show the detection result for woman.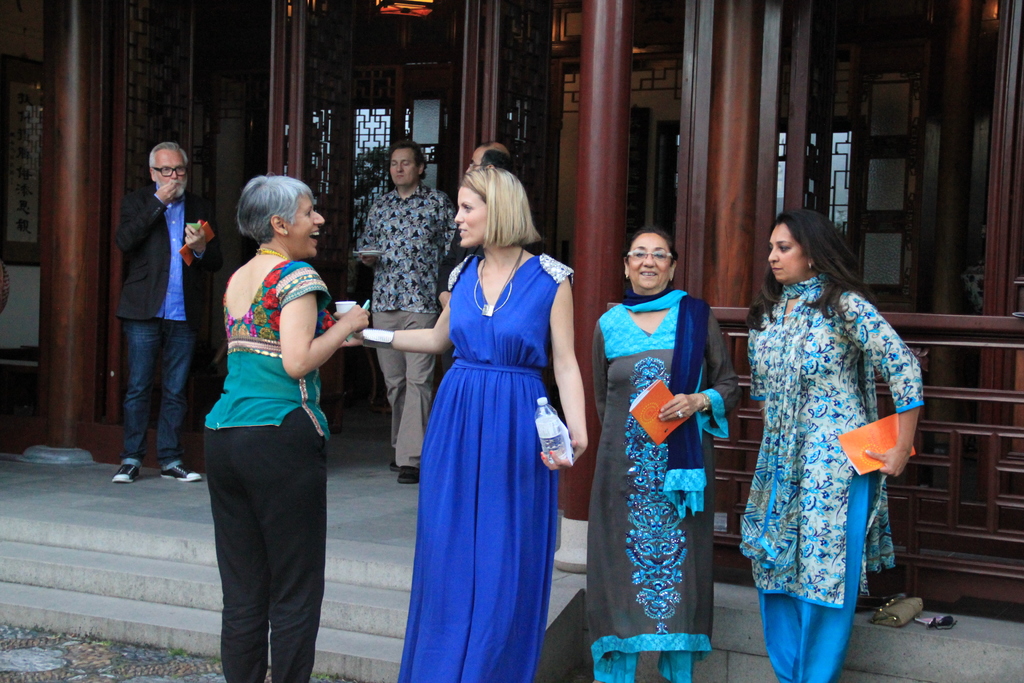
x1=738 y1=209 x2=923 y2=682.
